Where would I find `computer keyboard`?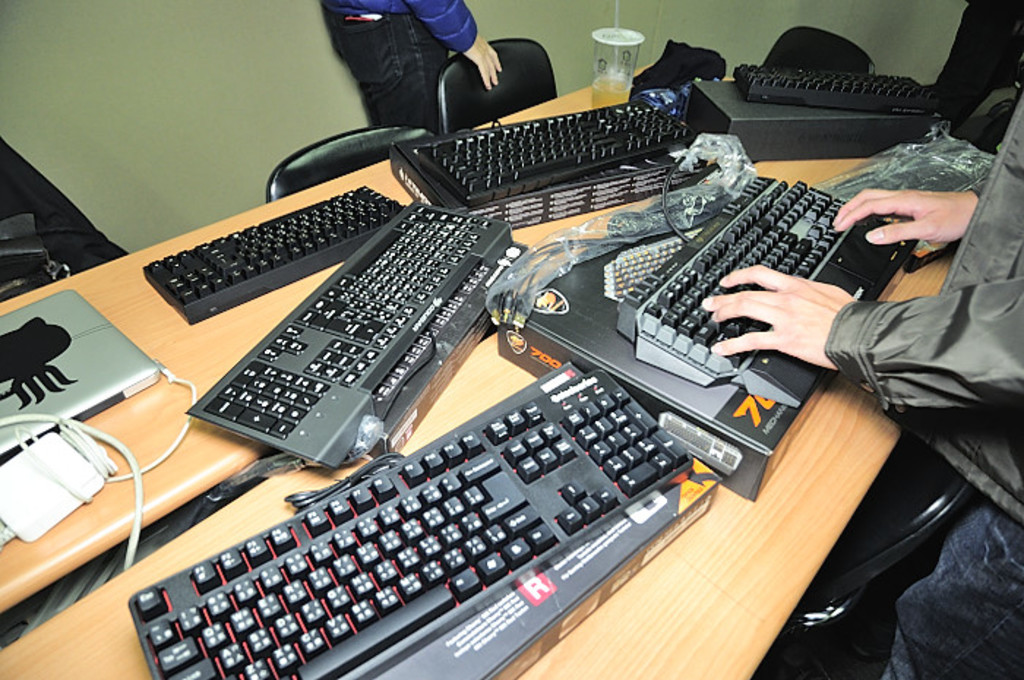
At detection(124, 369, 693, 679).
